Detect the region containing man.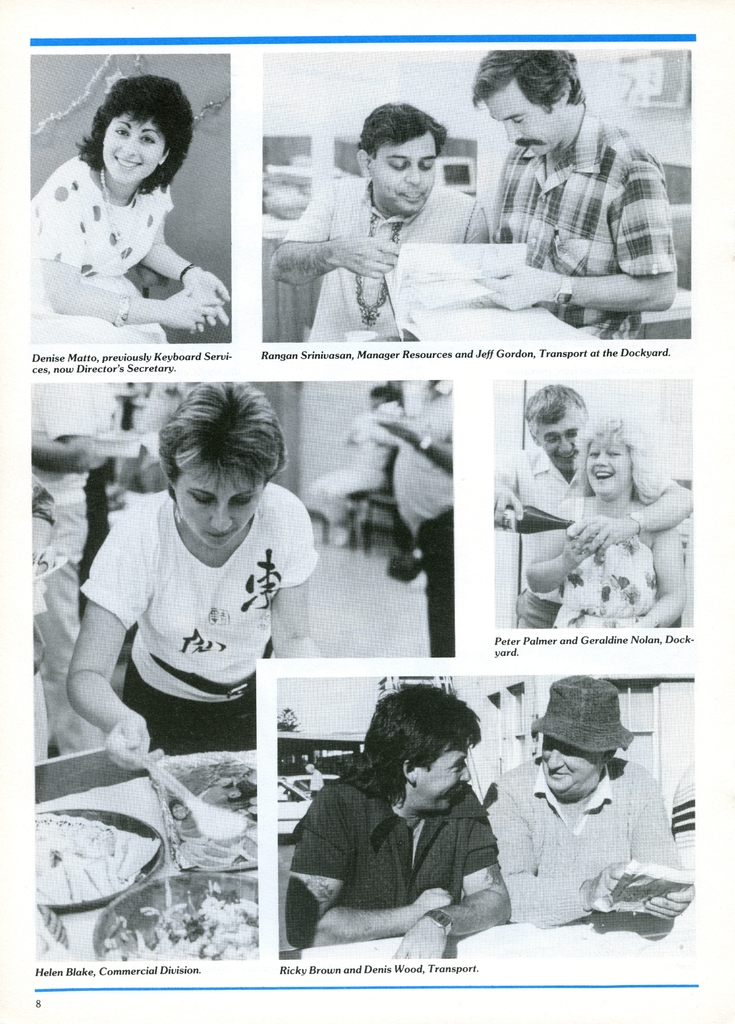
rect(477, 676, 688, 920).
